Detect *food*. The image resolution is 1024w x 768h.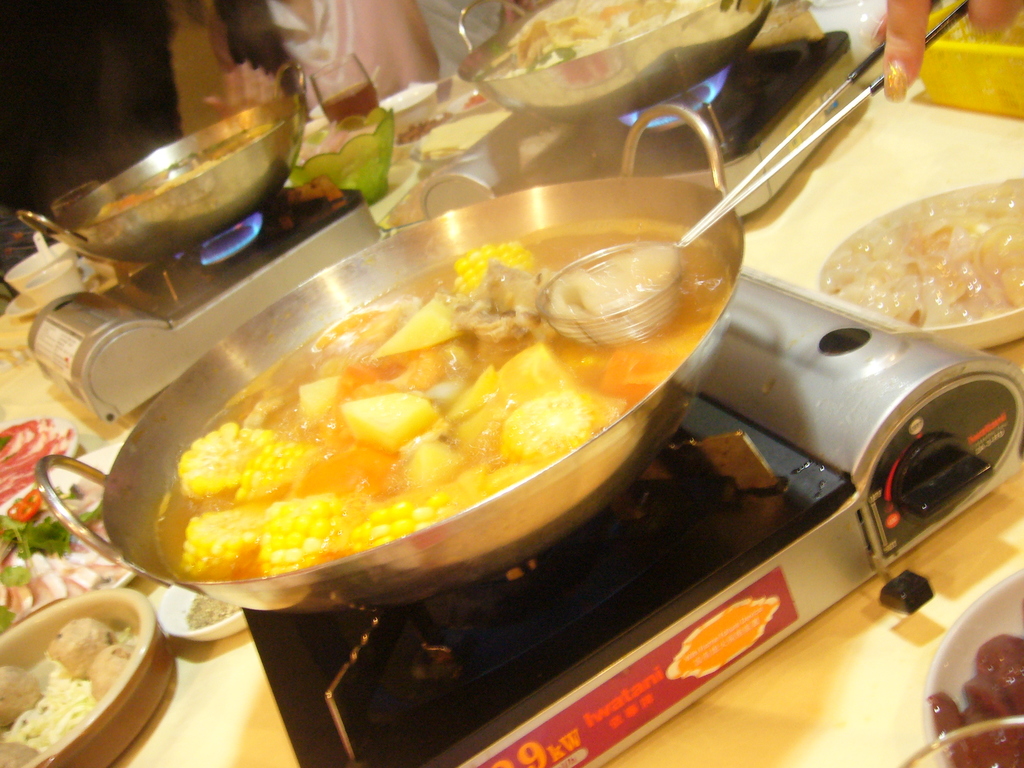
405,441,477,479.
